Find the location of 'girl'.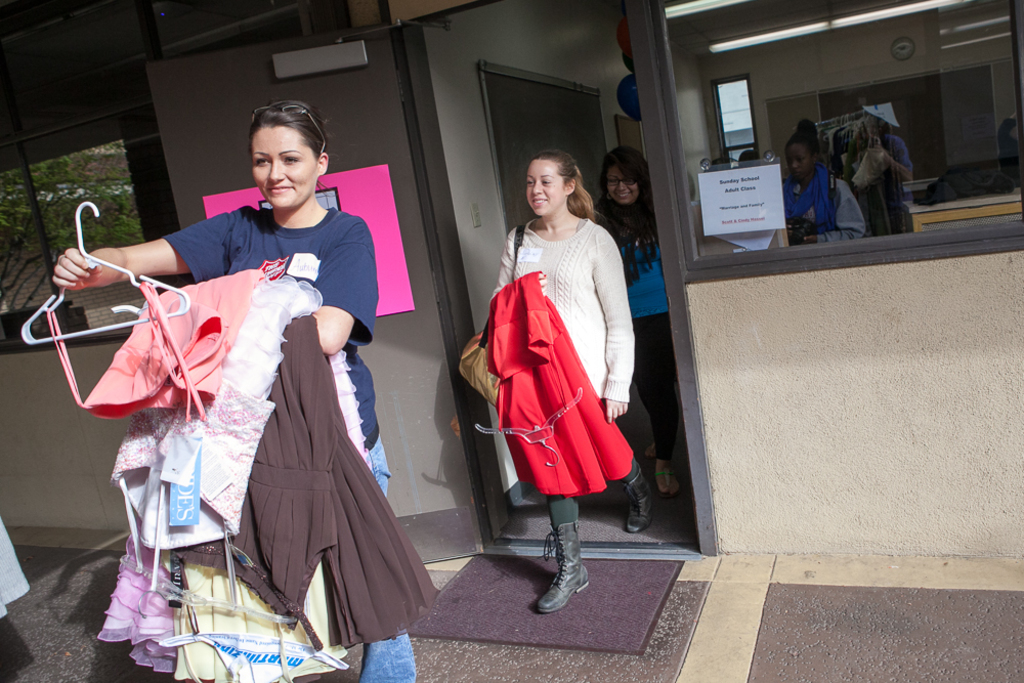
Location: 589/141/674/501.
